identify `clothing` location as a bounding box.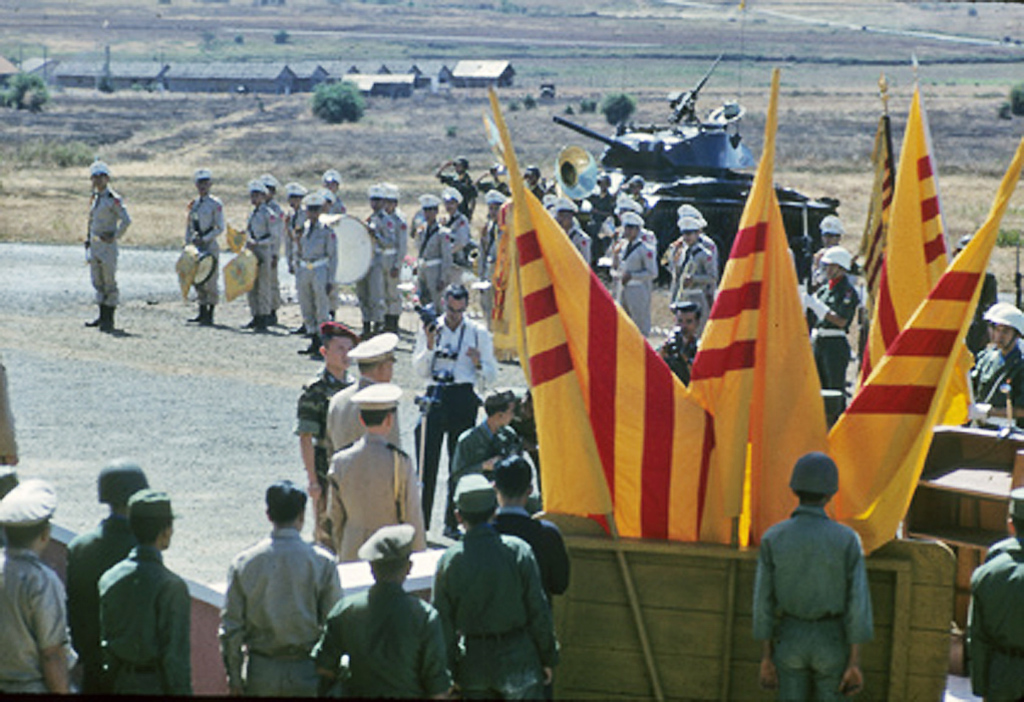
<bbox>753, 500, 875, 700</bbox>.
